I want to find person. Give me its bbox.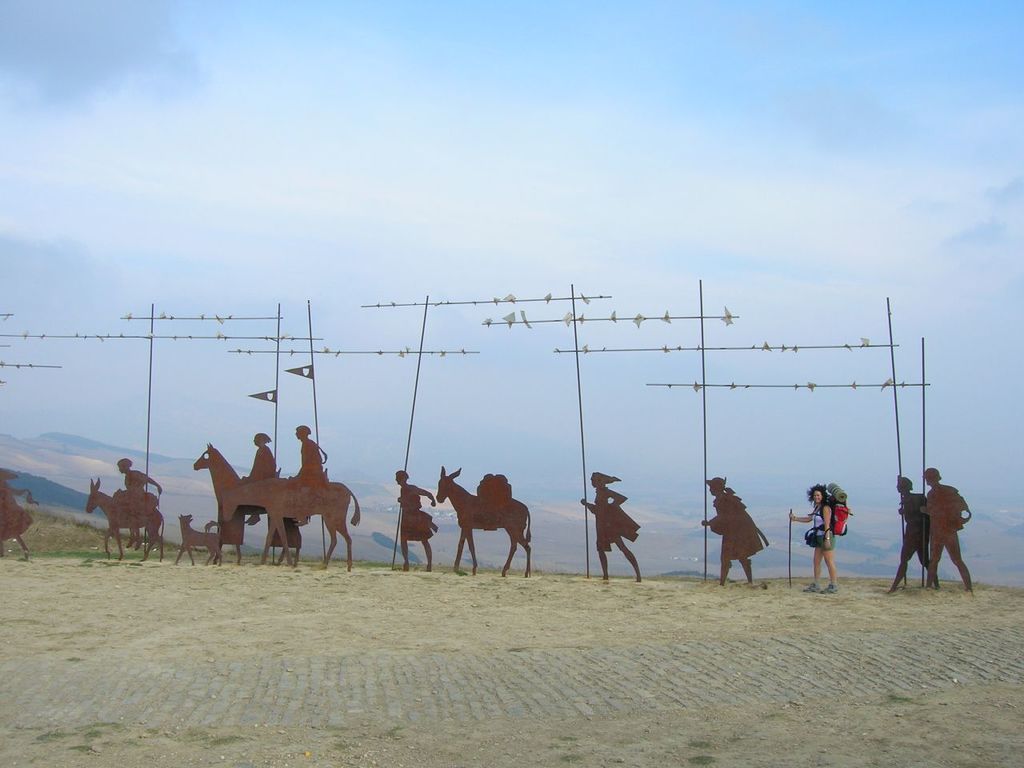
BBox(786, 484, 841, 590).
